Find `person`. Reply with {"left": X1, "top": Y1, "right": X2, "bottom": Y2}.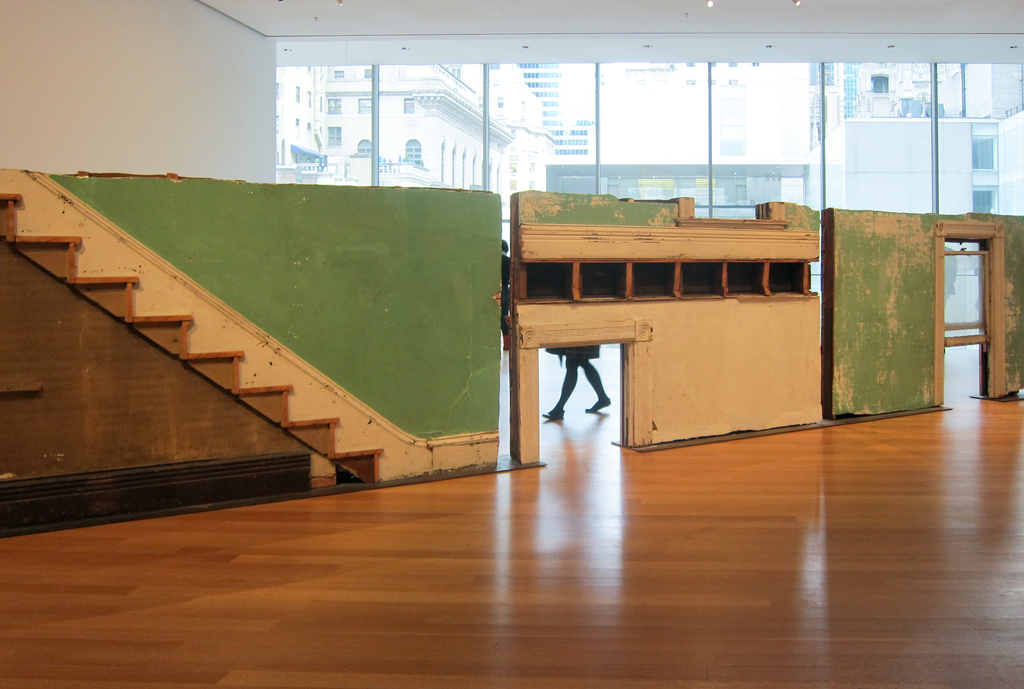
{"left": 540, "top": 342, "right": 610, "bottom": 422}.
